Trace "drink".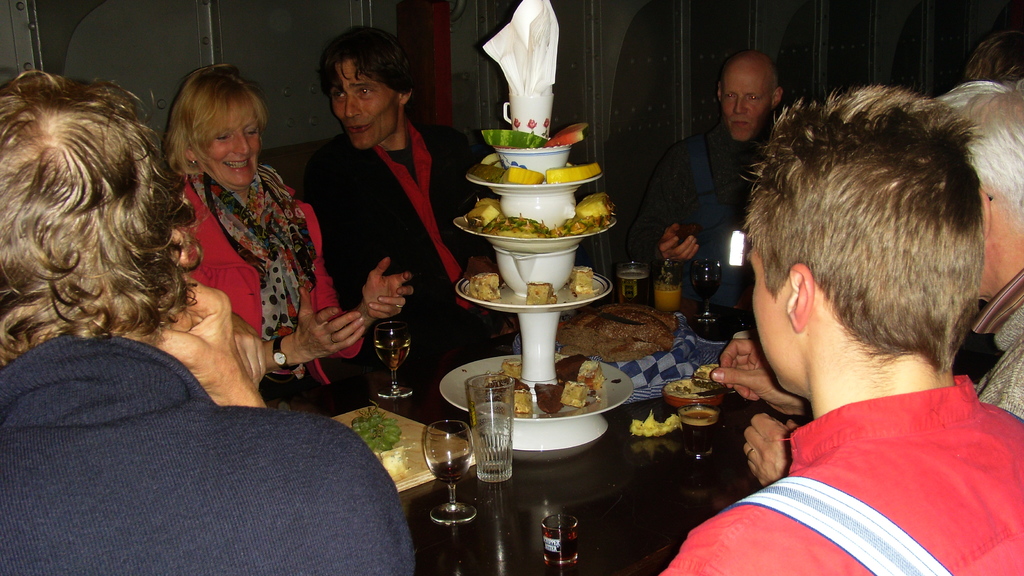
Traced to (left=653, top=262, right=680, bottom=301).
